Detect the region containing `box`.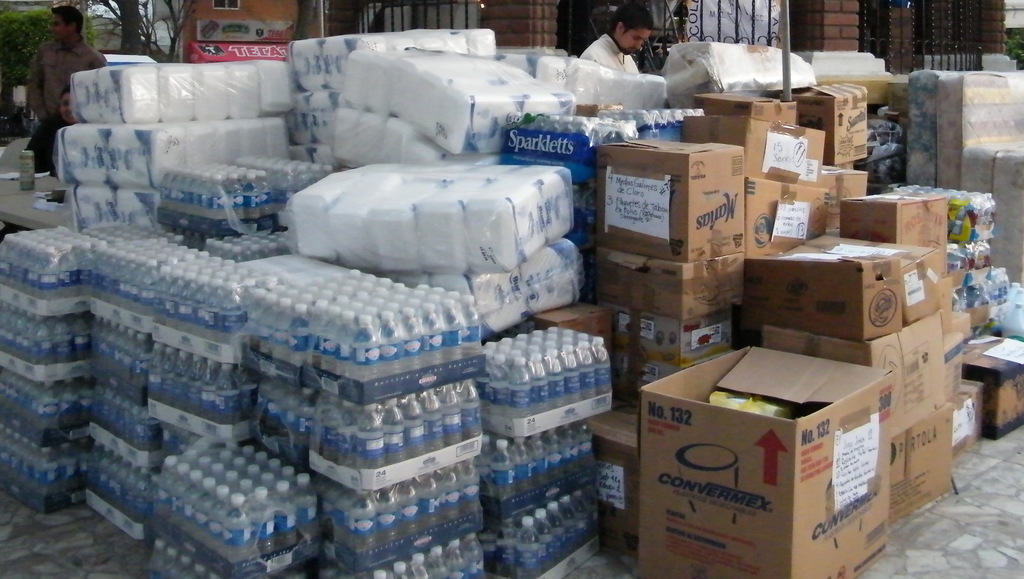
left=947, top=310, right=972, bottom=334.
